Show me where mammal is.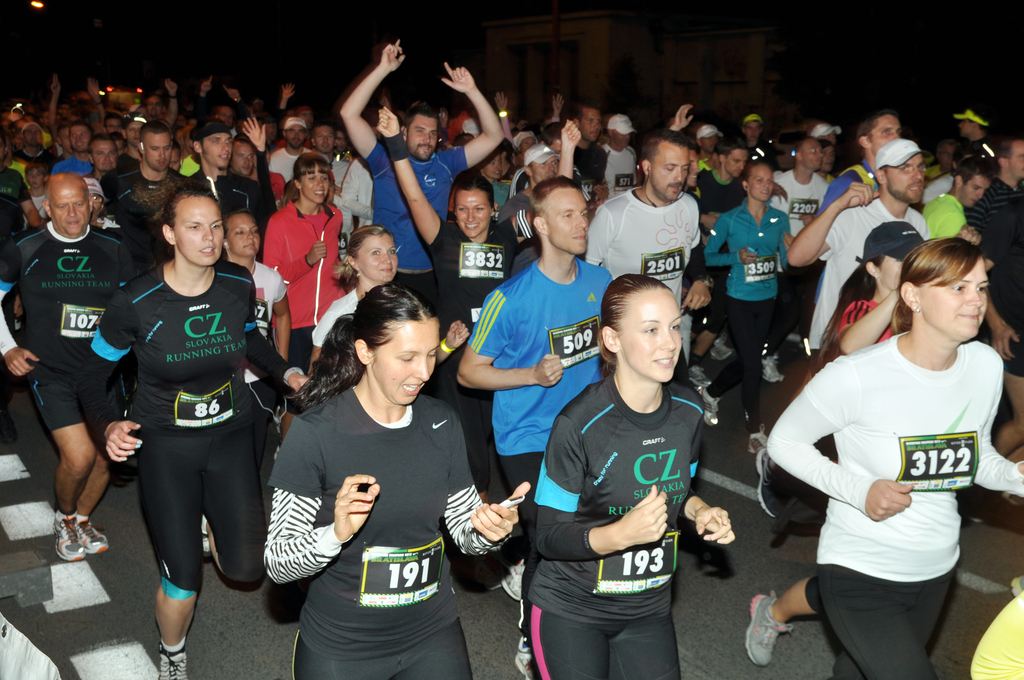
mammal is at bbox(333, 38, 502, 298).
